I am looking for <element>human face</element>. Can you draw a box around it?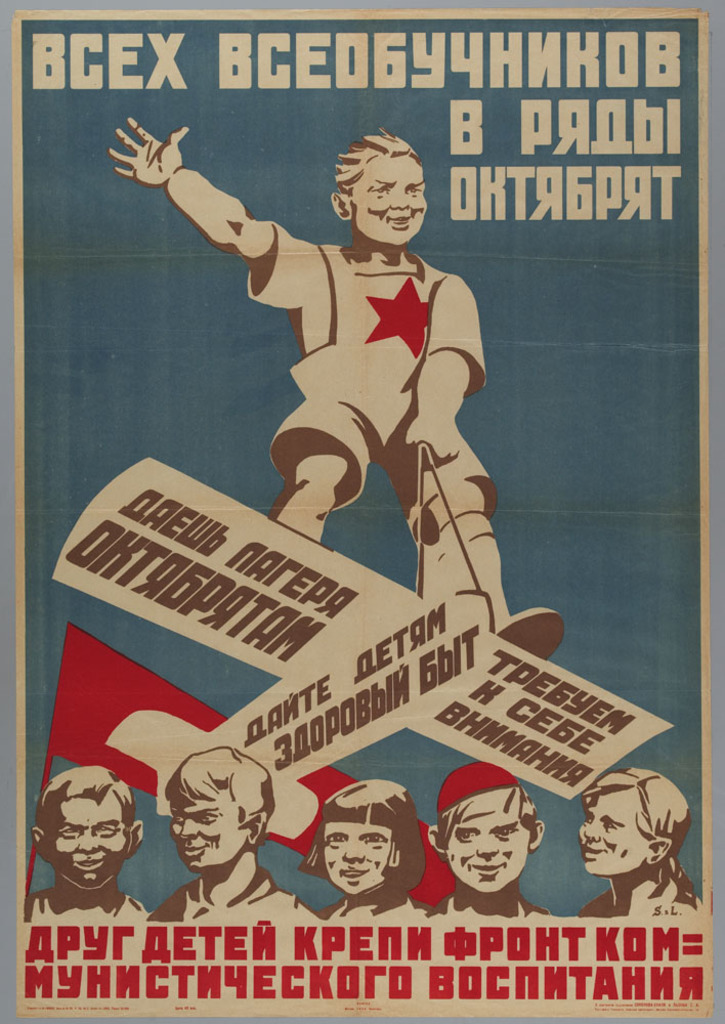
Sure, the bounding box is [170,796,250,871].
